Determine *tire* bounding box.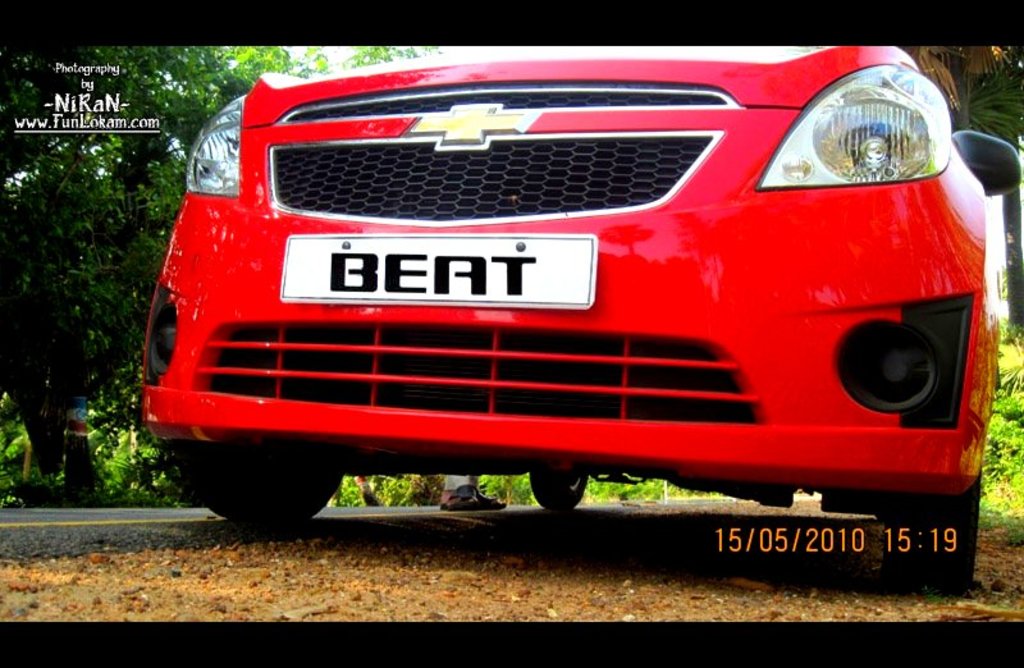
Determined: [182, 420, 332, 539].
